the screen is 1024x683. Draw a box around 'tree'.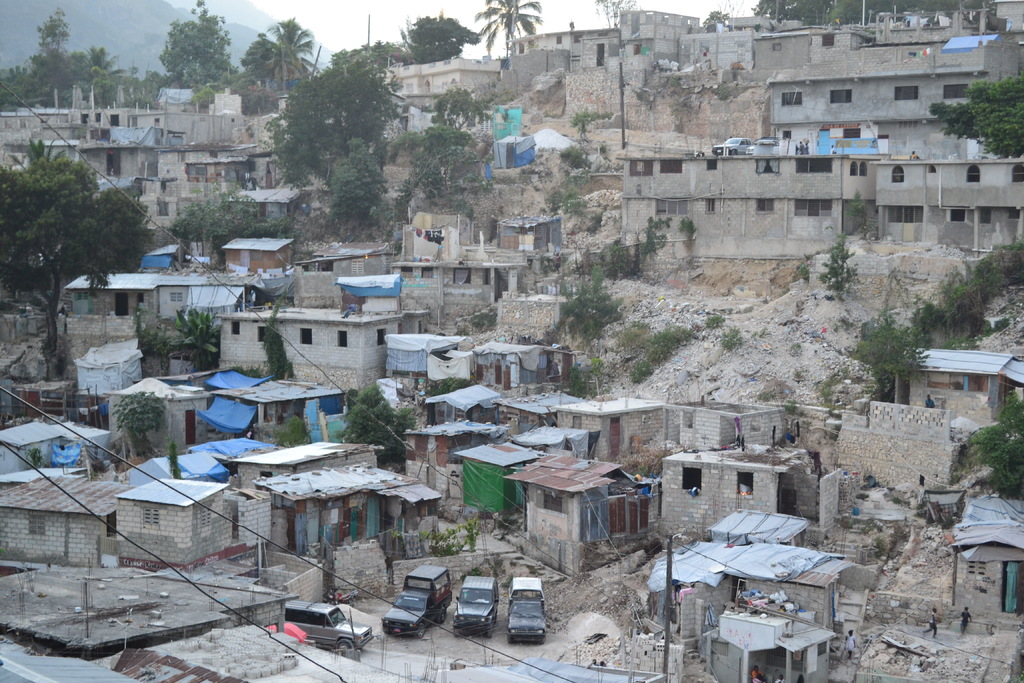
<box>842,315,909,406</box>.
